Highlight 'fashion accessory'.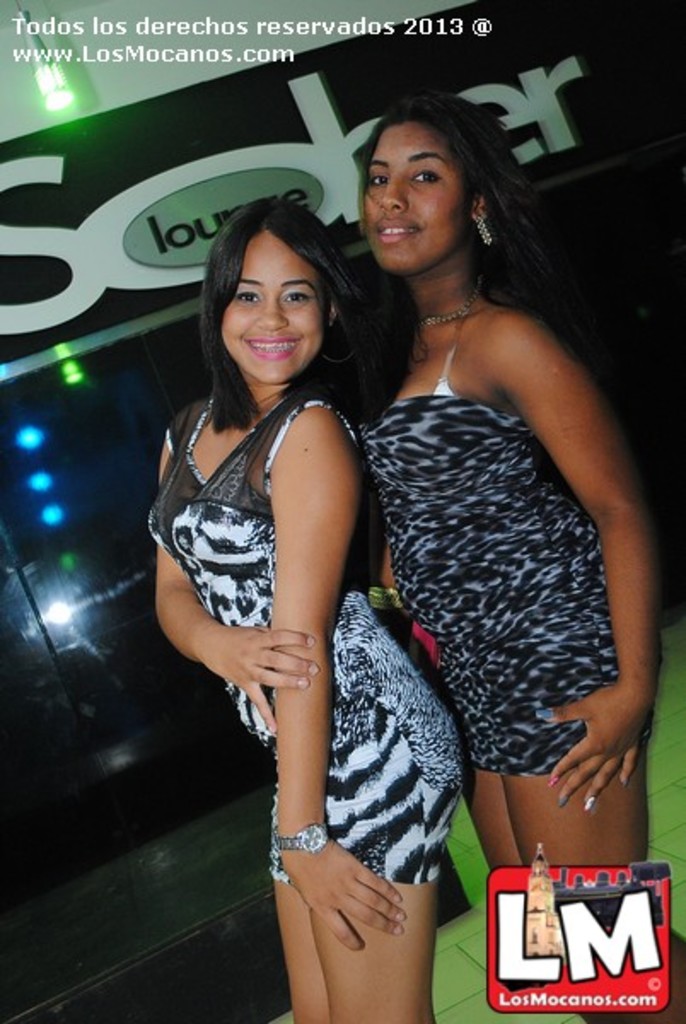
Highlighted region: box=[584, 800, 594, 809].
